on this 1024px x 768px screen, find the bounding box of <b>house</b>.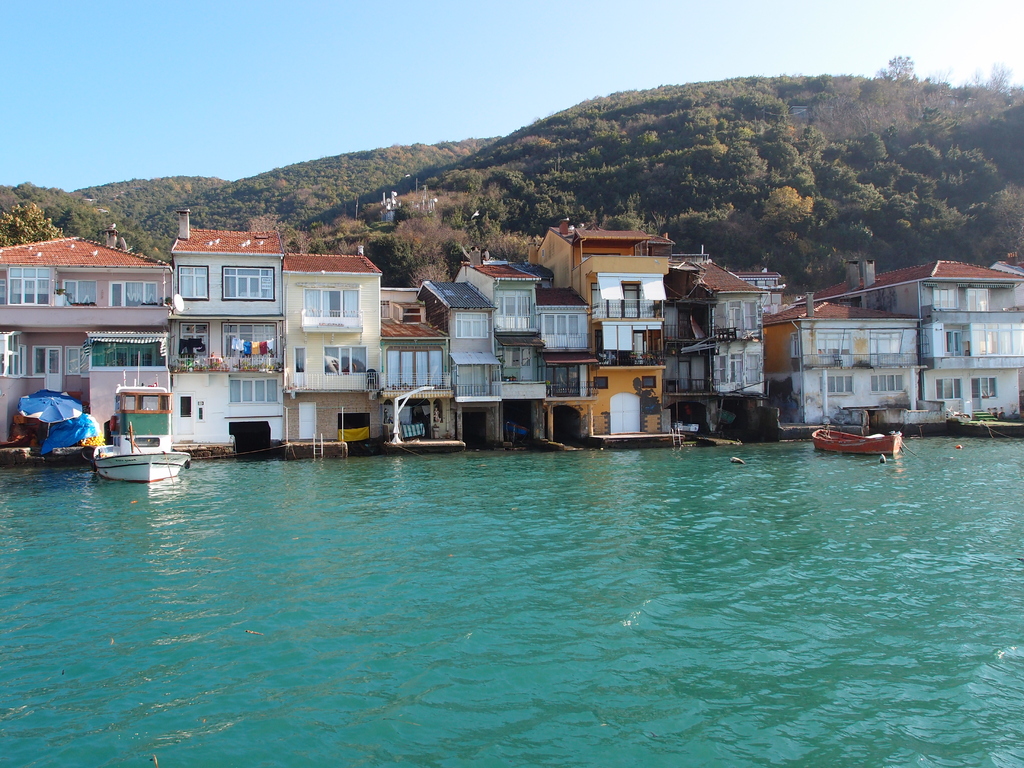
Bounding box: box(773, 270, 925, 424).
